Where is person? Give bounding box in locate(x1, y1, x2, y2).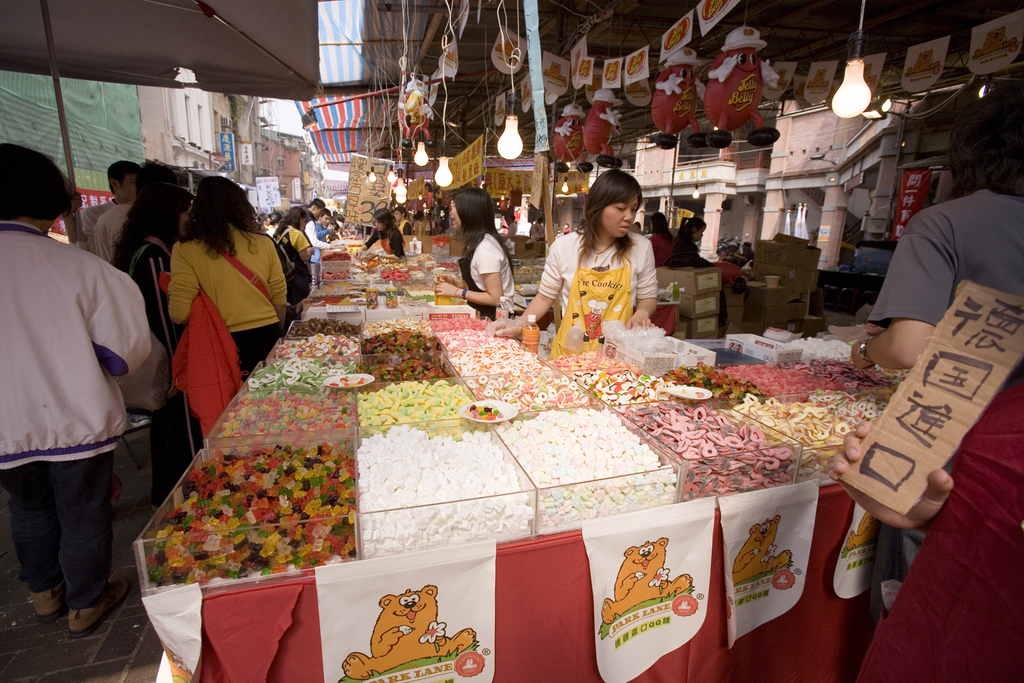
locate(0, 138, 153, 638).
